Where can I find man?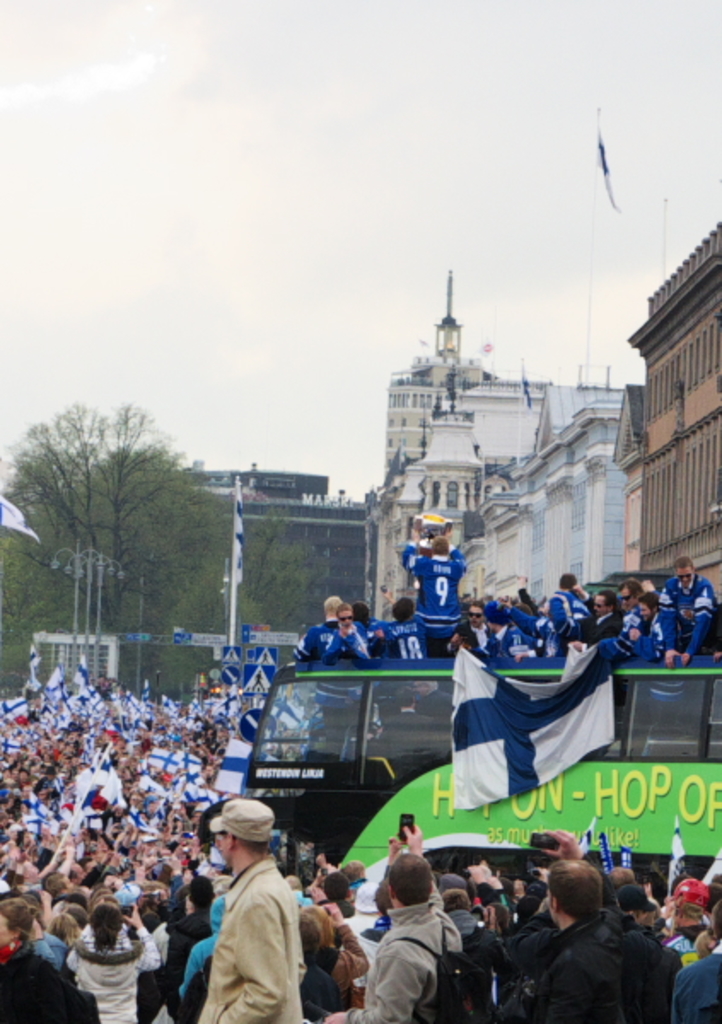
You can find it at x1=589, y1=882, x2=683, y2=1014.
